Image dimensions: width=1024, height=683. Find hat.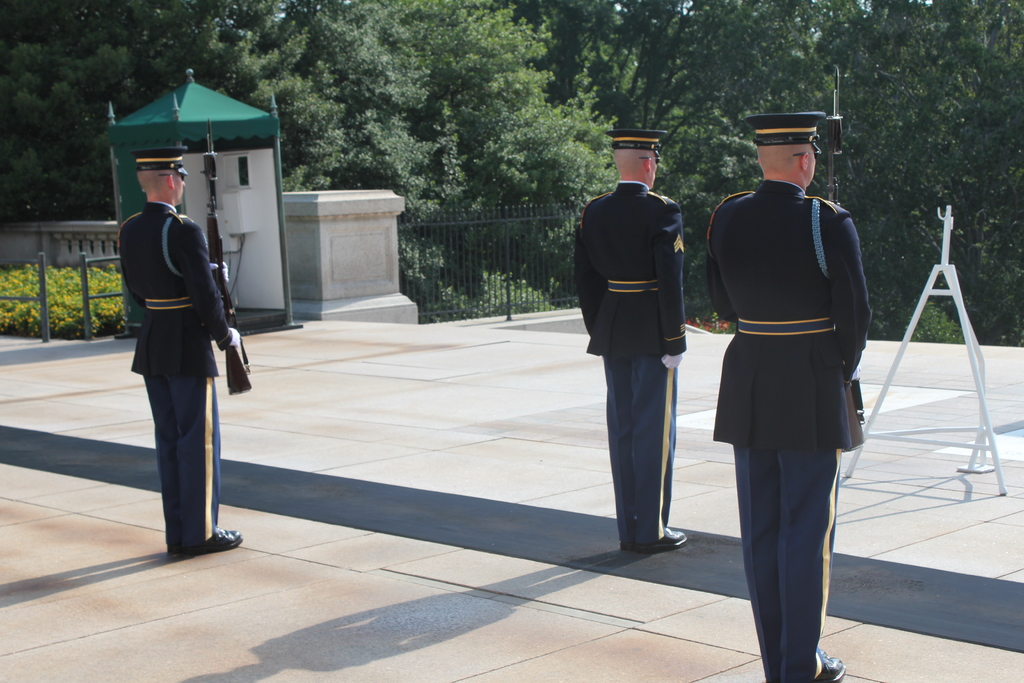
l=743, t=108, r=823, b=156.
